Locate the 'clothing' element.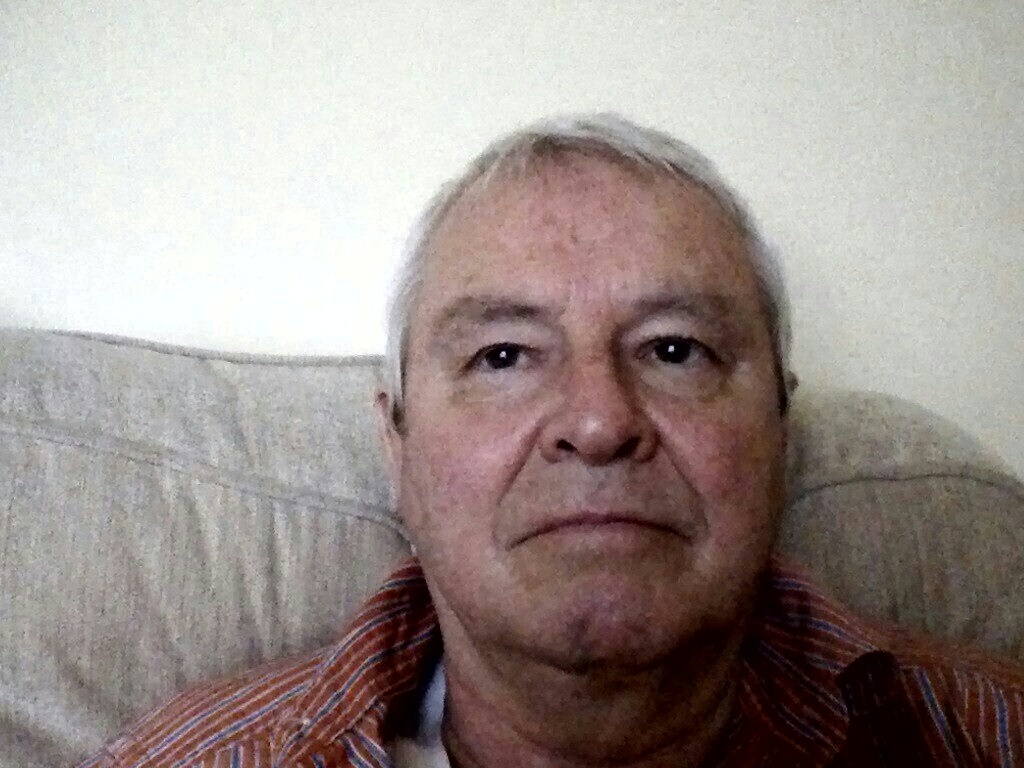
Element bbox: bbox(68, 559, 1023, 767).
